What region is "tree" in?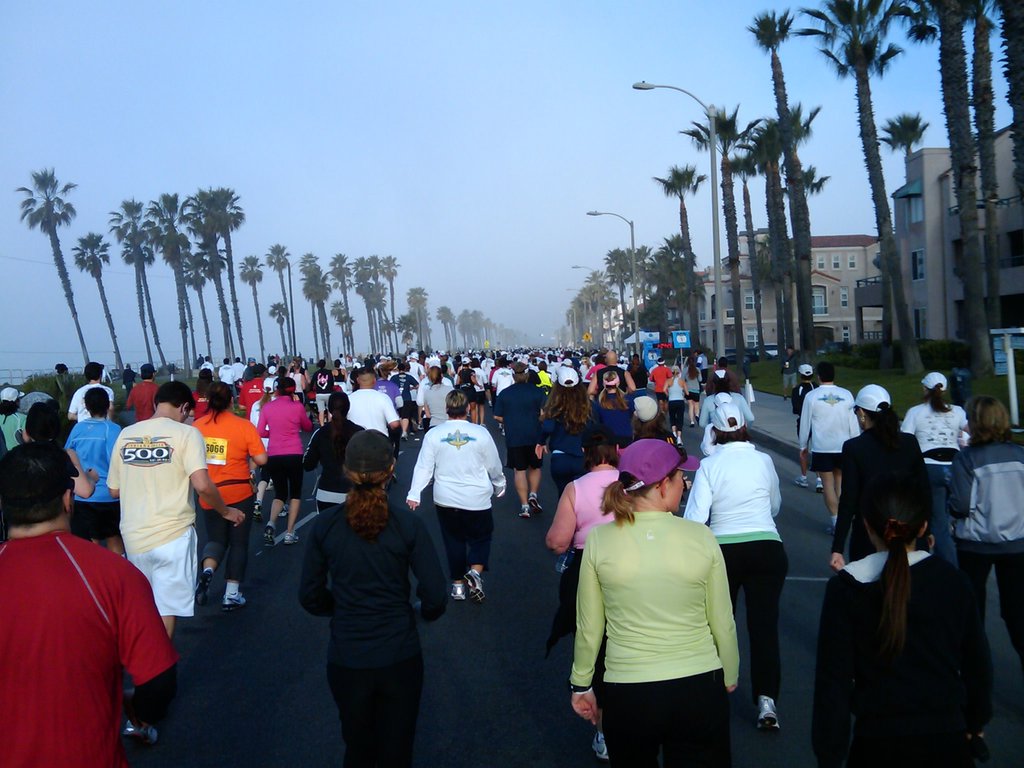
x1=267 y1=246 x2=293 y2=355.
